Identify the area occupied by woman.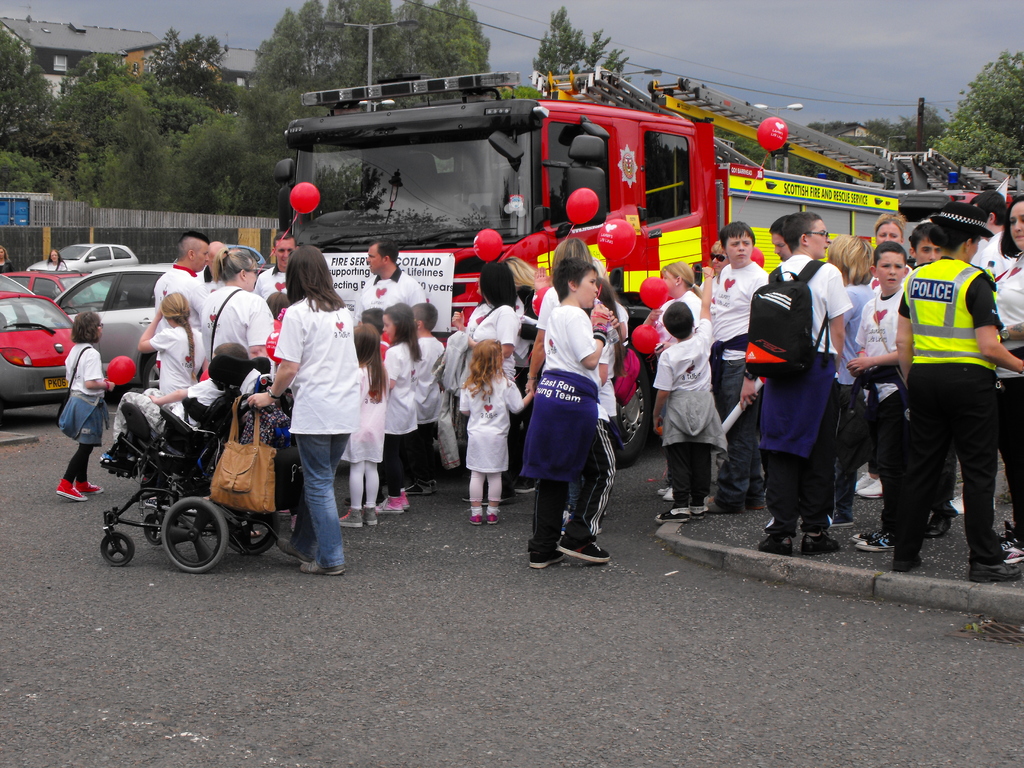
Area: 989, 193, 1023, 570.
